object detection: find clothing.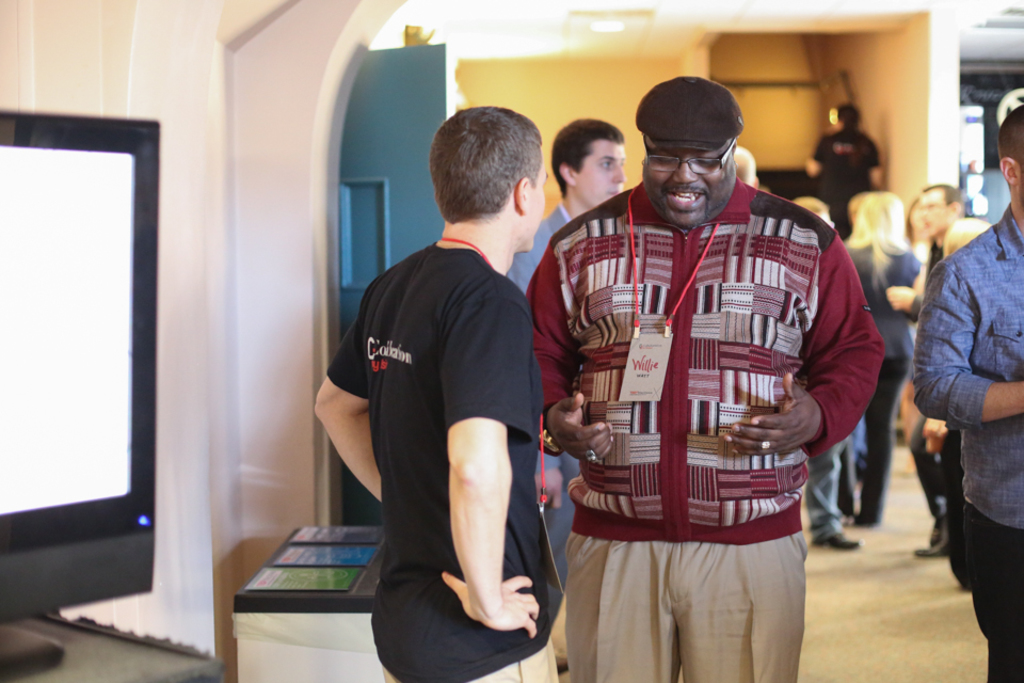
crop(914, 195, 1023, 682).
